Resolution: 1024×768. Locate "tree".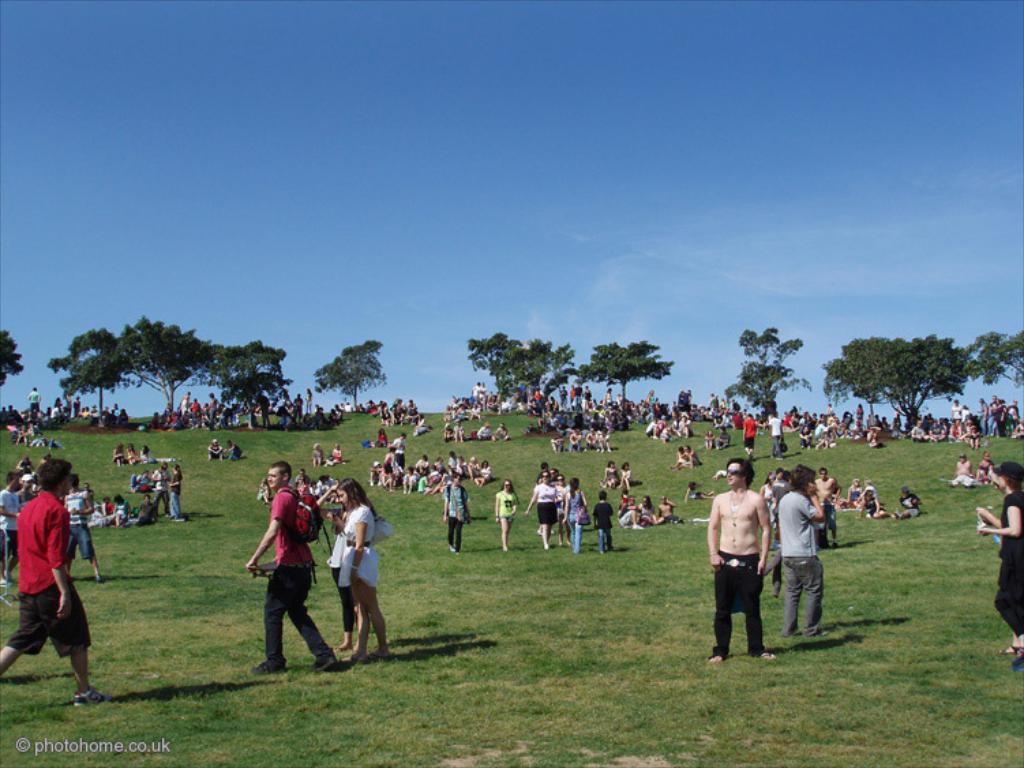
box(52, 327, 134, 426).
